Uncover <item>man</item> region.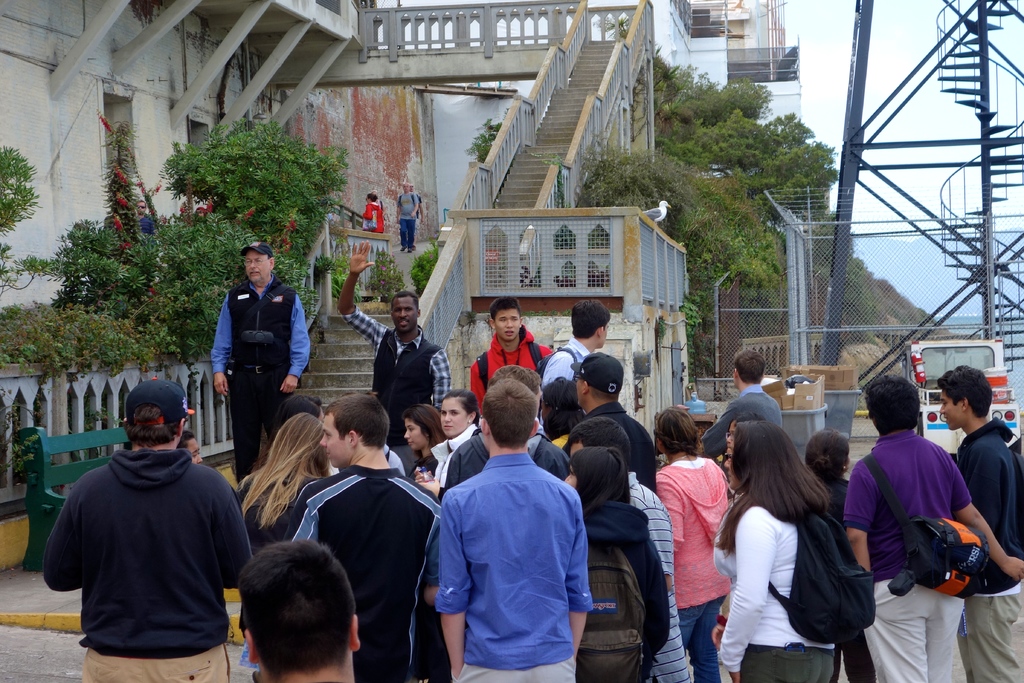
Uncovered: left=433, top=381, right=594, bottom=682.
